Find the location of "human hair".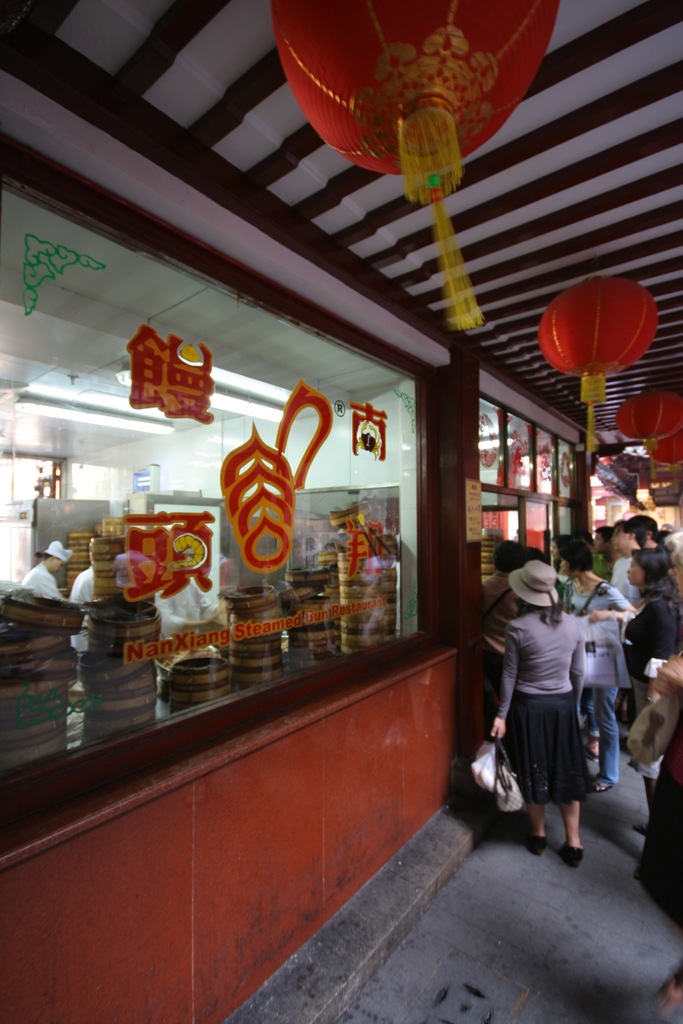
Location: l=613, t=519, r=647, b=552.
